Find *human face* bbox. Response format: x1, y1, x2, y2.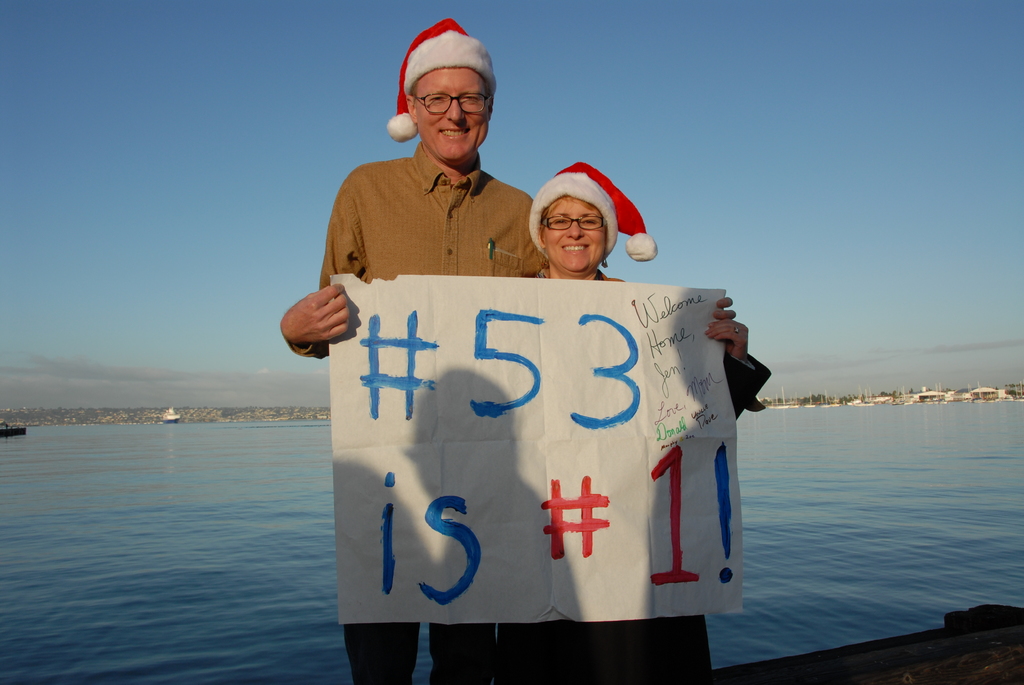
416, 68, 488, 160.
